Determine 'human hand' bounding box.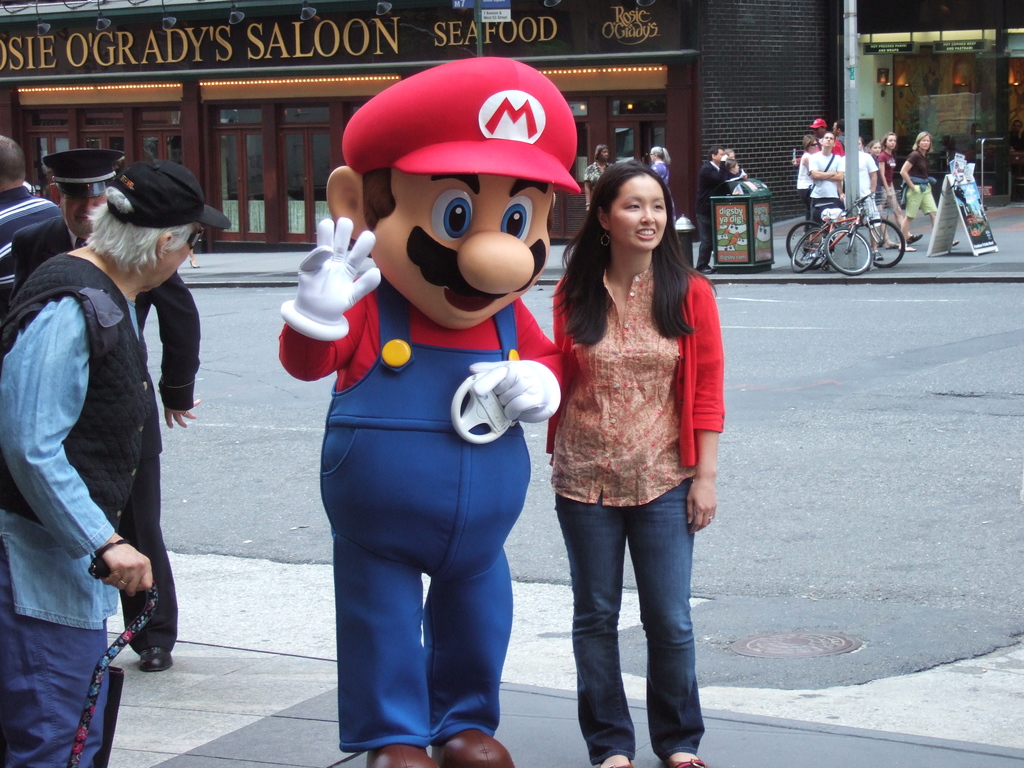
Determined: {"x1": 886, "y1": 190, "x2": 893, "y2": 199}.
